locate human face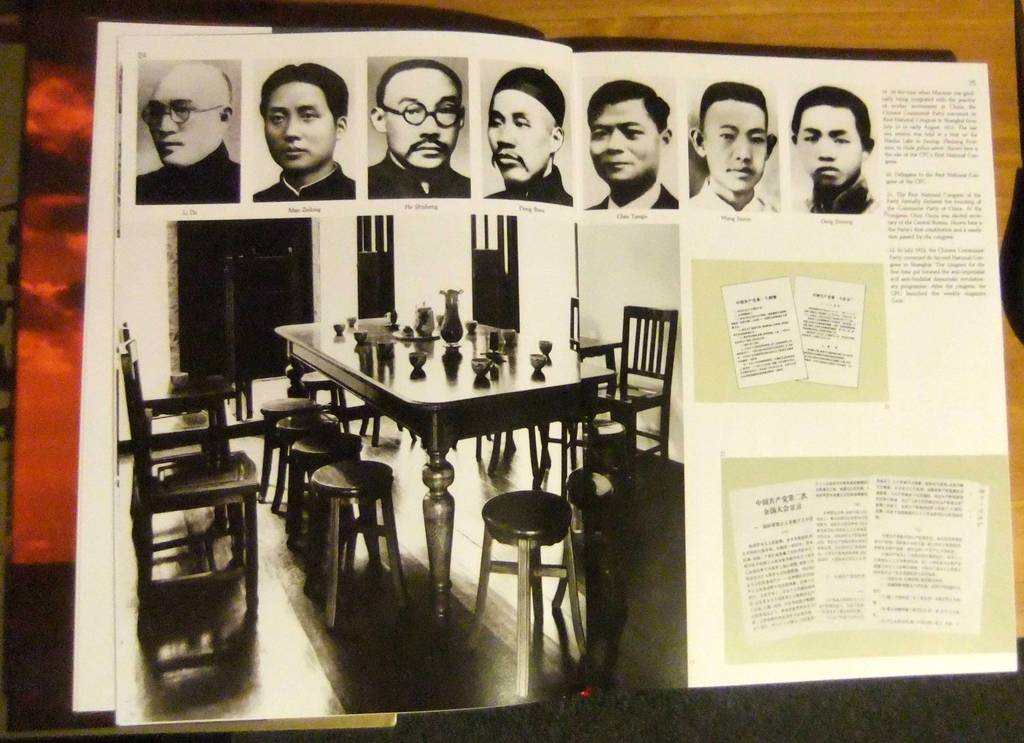
x1=484, y1=87, x2=551, y2=183
